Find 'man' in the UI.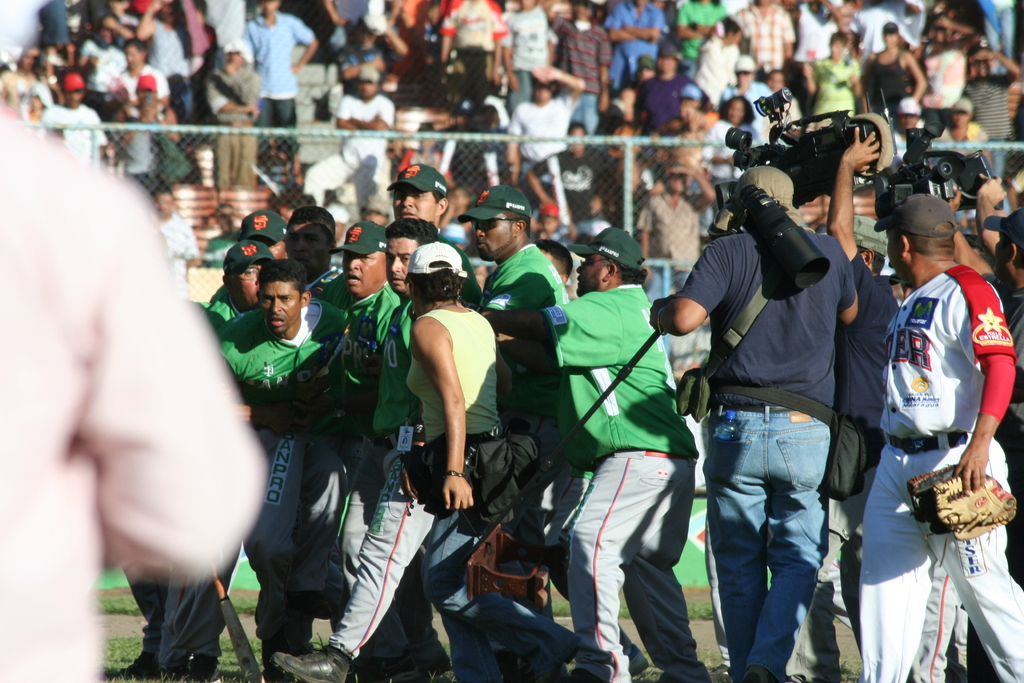
UI element at 701:218:729:682.
